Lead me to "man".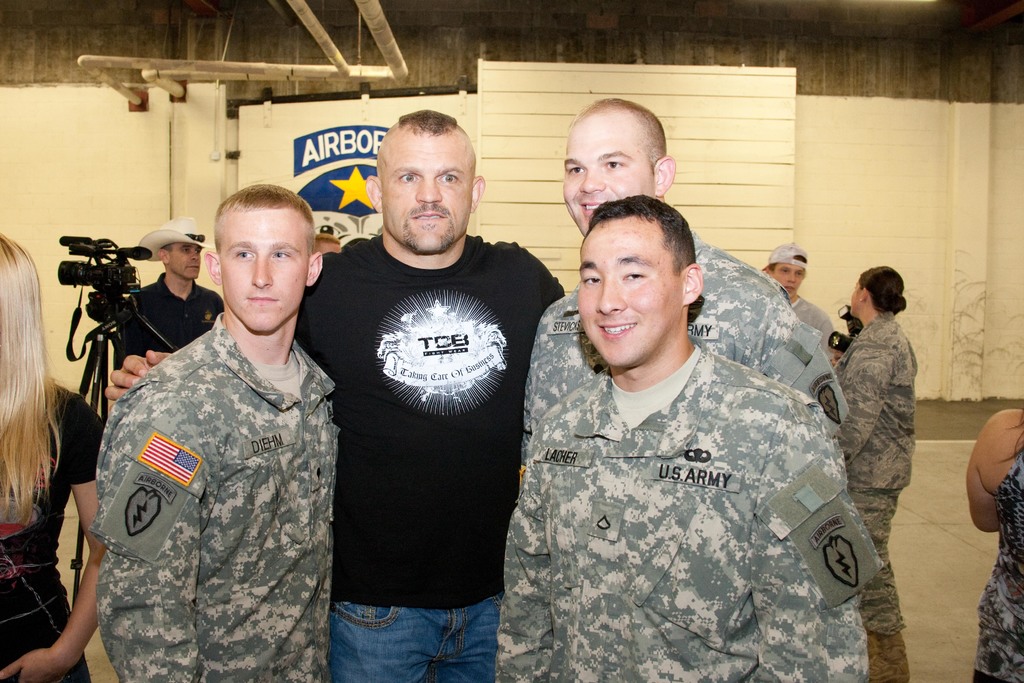
Lead to bbox=[102, 108, 564, 682].
